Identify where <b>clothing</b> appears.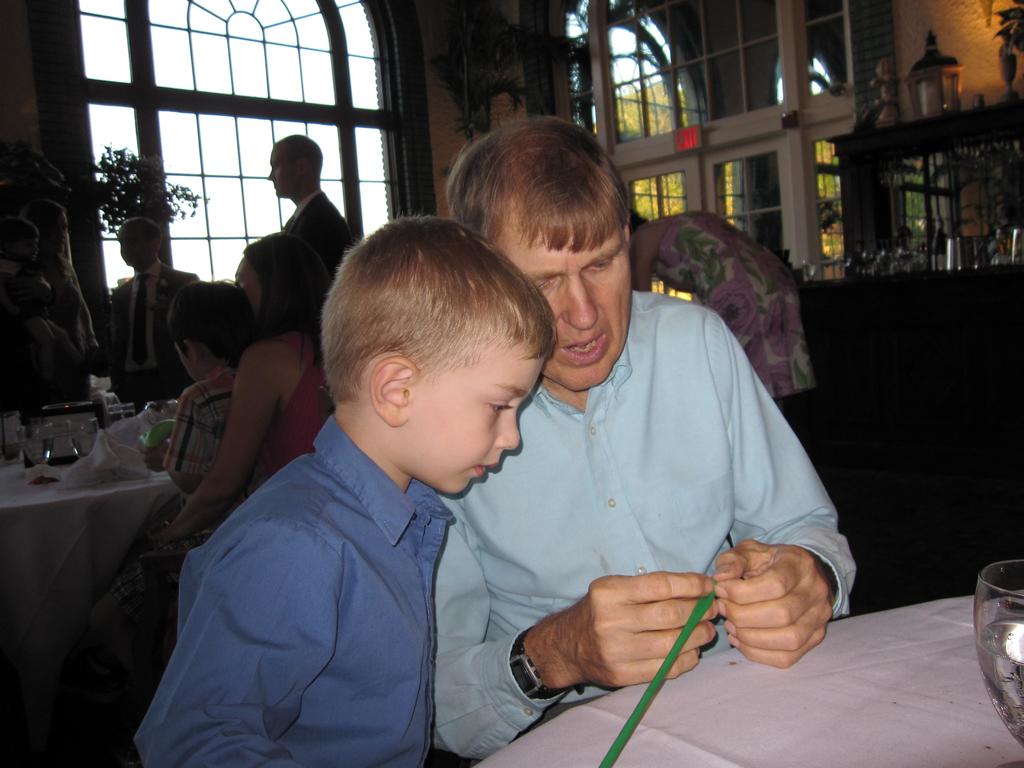
Appears at bbox(134, 412, 454, 767).
